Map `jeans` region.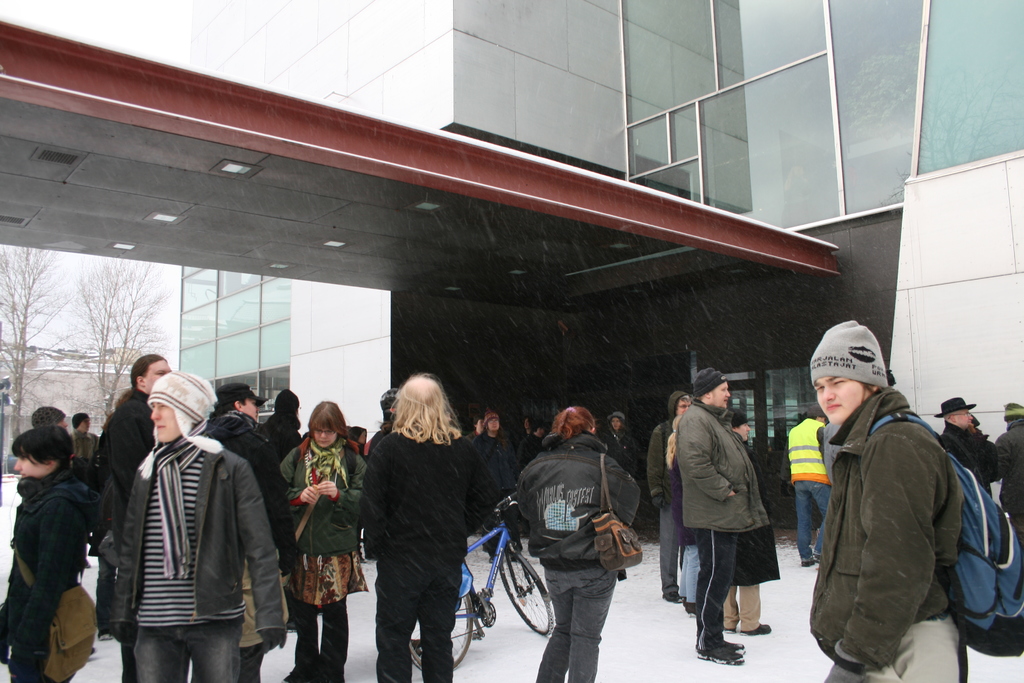
Mapped to 5/645/88/682.
